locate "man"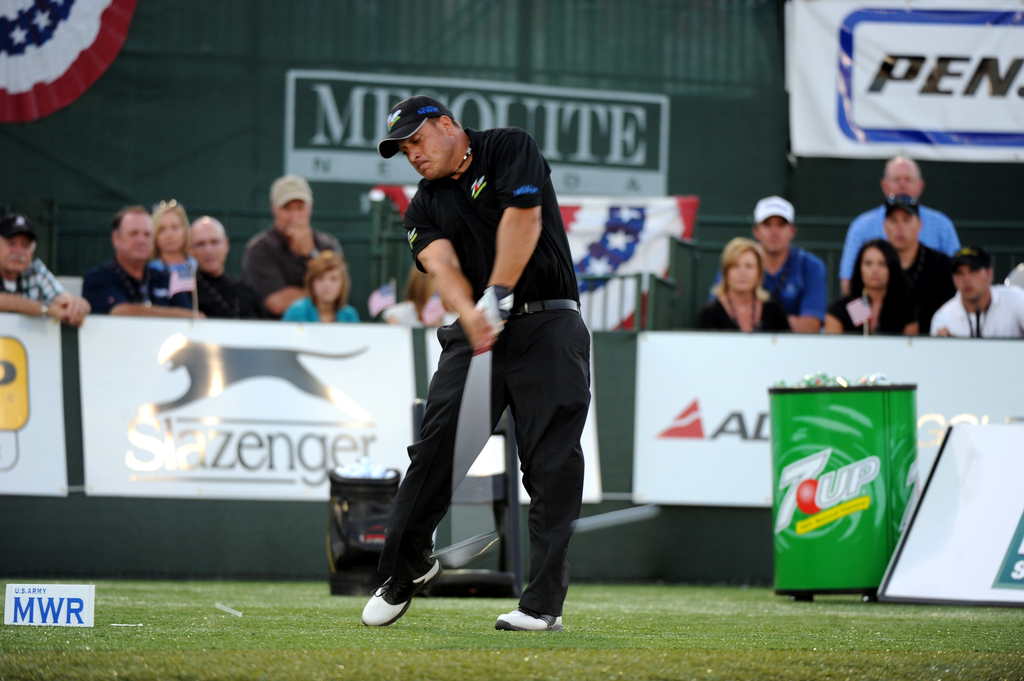
(922, 243, 1023, 344)
